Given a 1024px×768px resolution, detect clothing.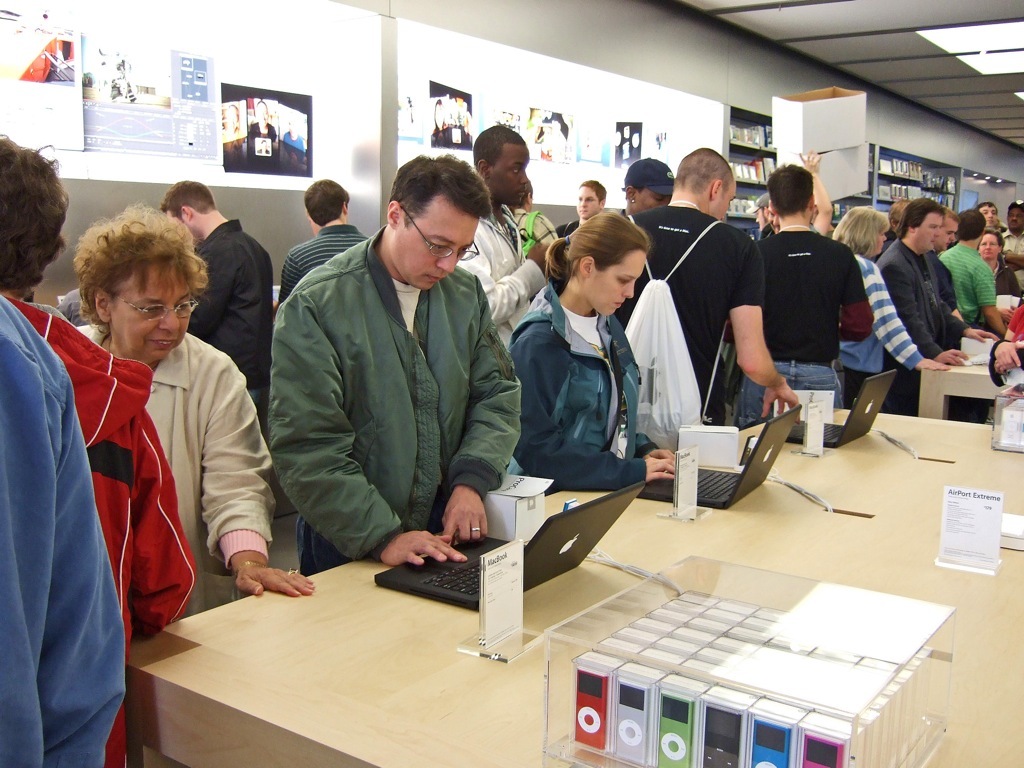
(0, 293, 199, 767).
